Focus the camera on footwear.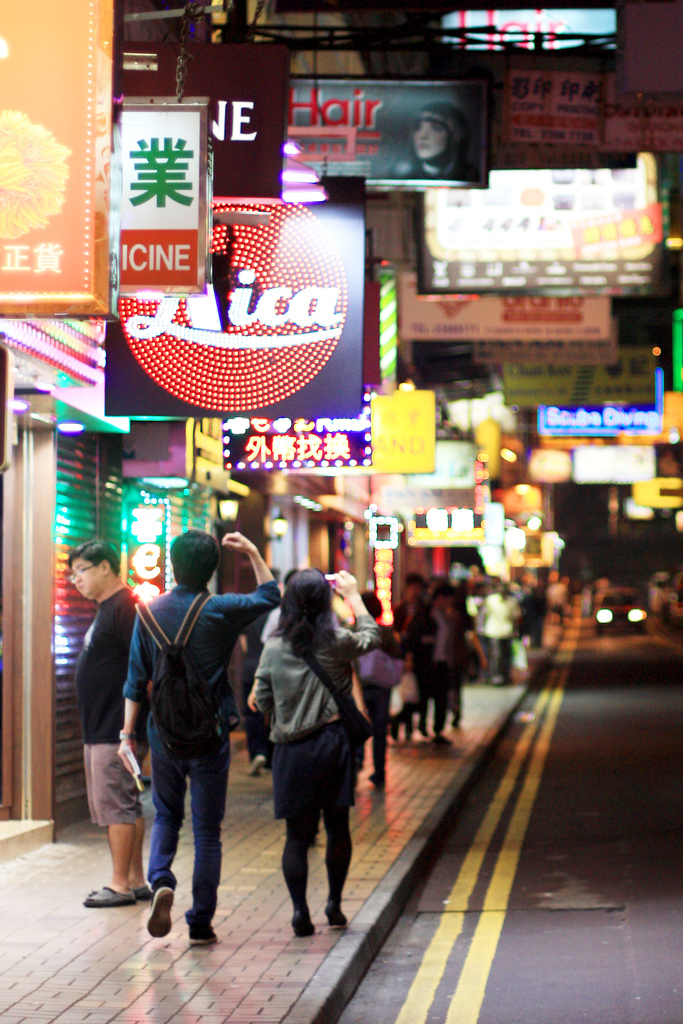
Focus region: l=244, t=756, r=267, b=781.
